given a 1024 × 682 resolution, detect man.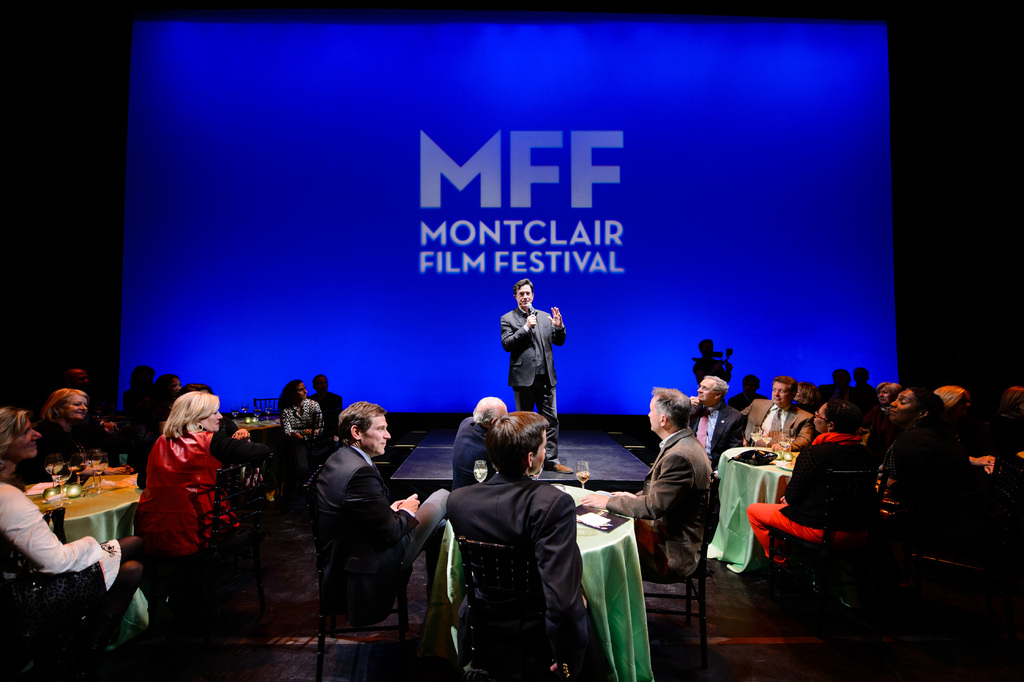
crop(579, 386, 713, 583).
